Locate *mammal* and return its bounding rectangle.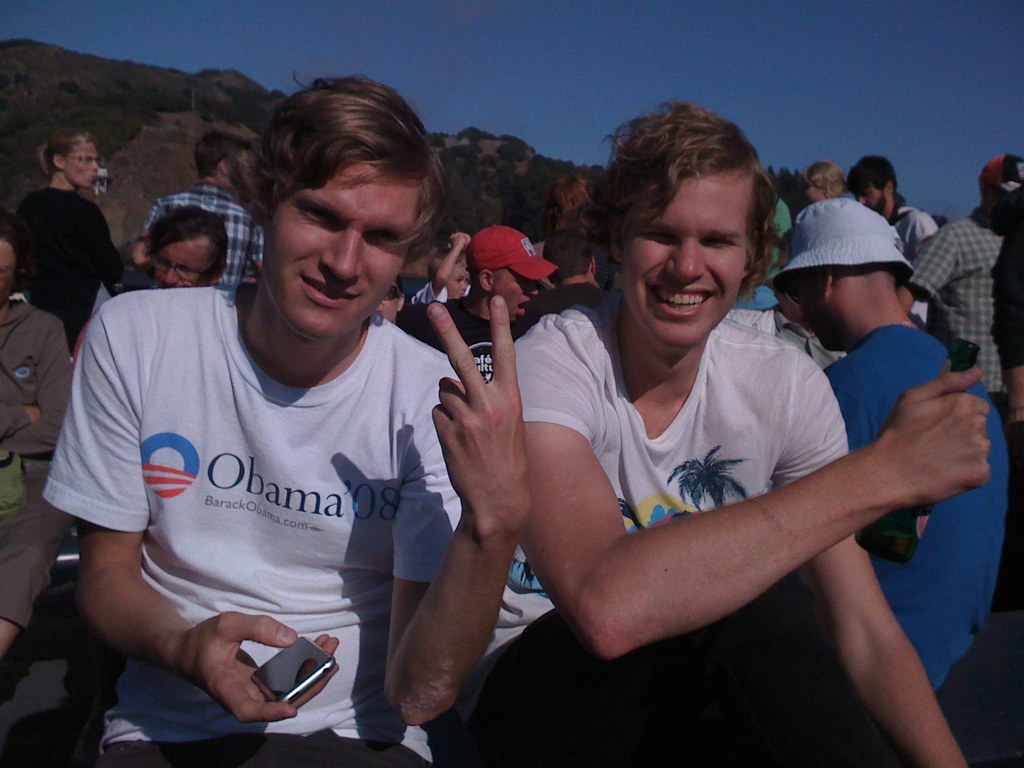
{"left": 533, "top": 173, "right": 595, "bottom": 257}.
